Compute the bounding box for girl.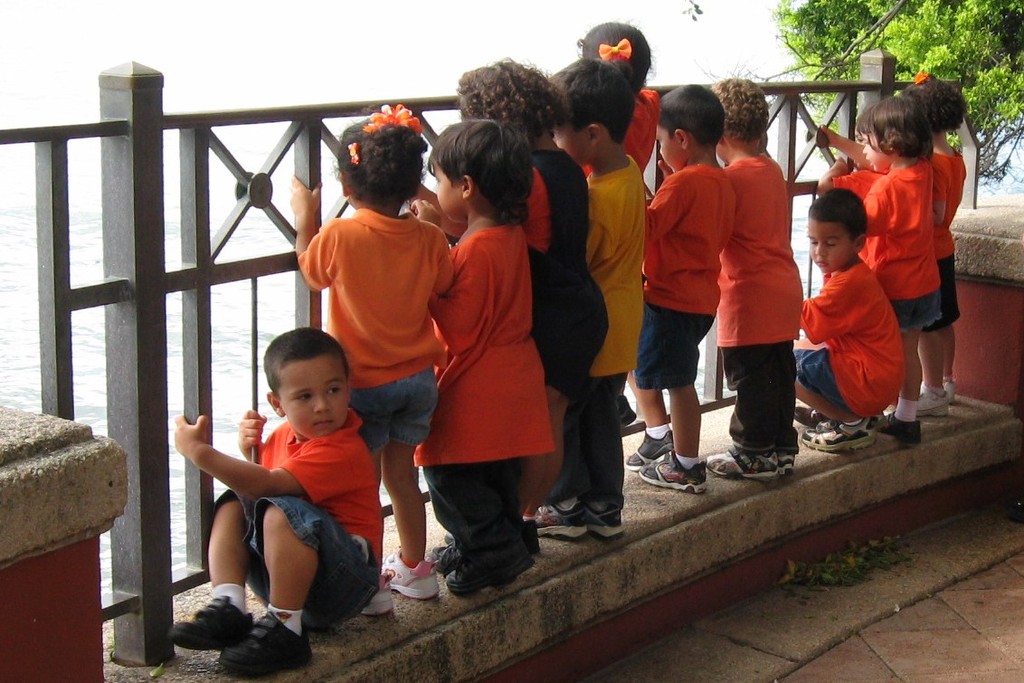
rect(891, 71, 968, 419).
